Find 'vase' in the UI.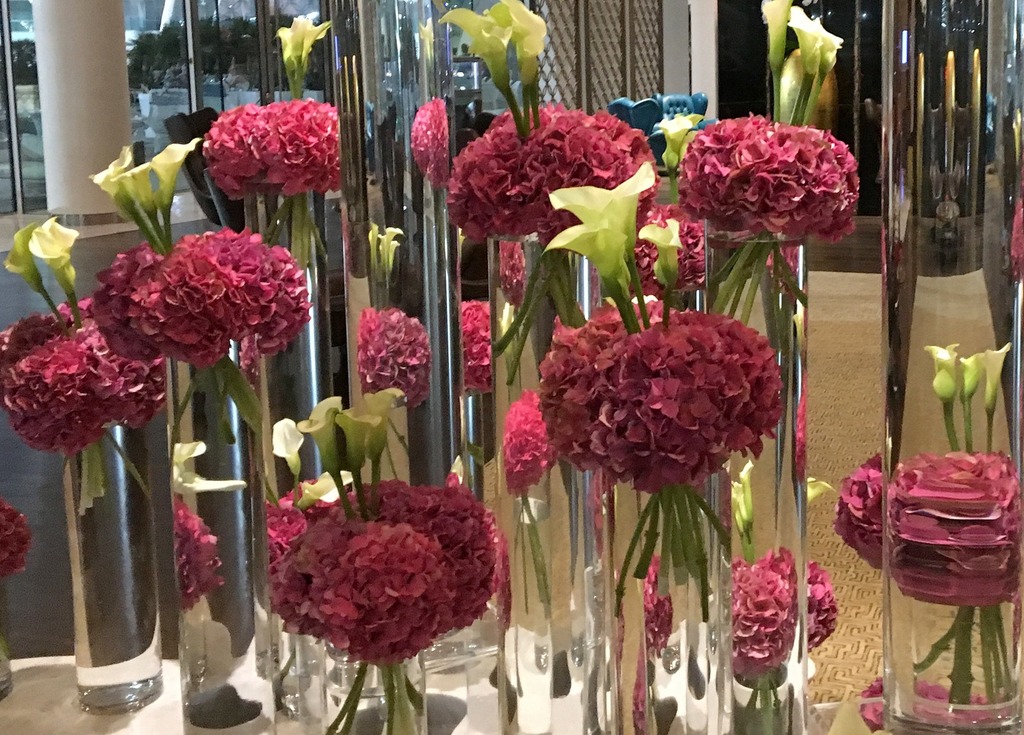
UI element at box(490, 230, 602, 734).
